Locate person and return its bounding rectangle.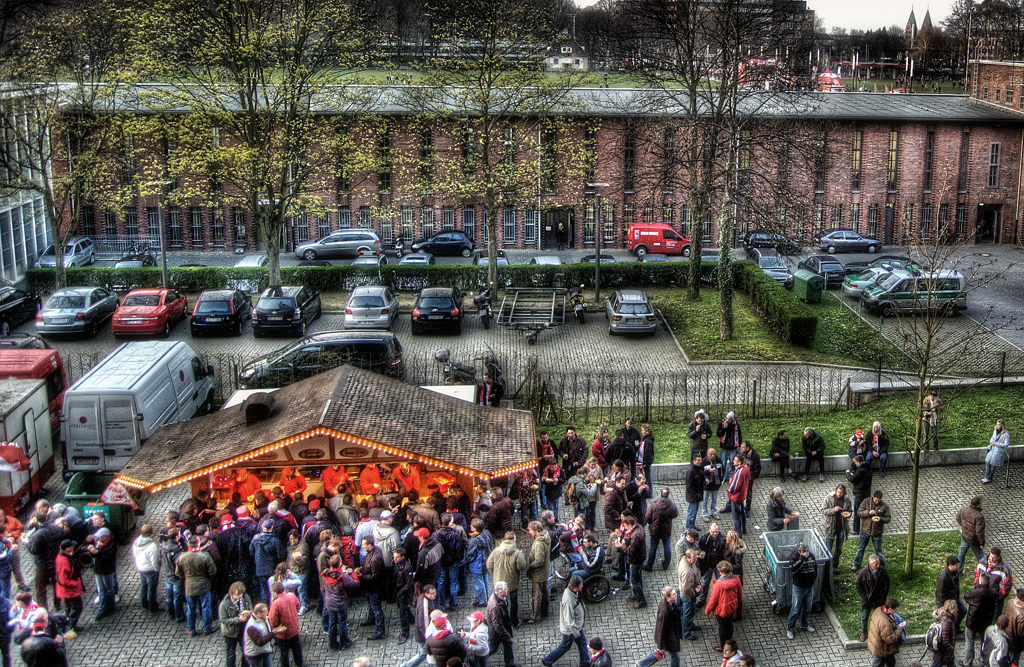
bbox=(864, 596, 906, 666).
